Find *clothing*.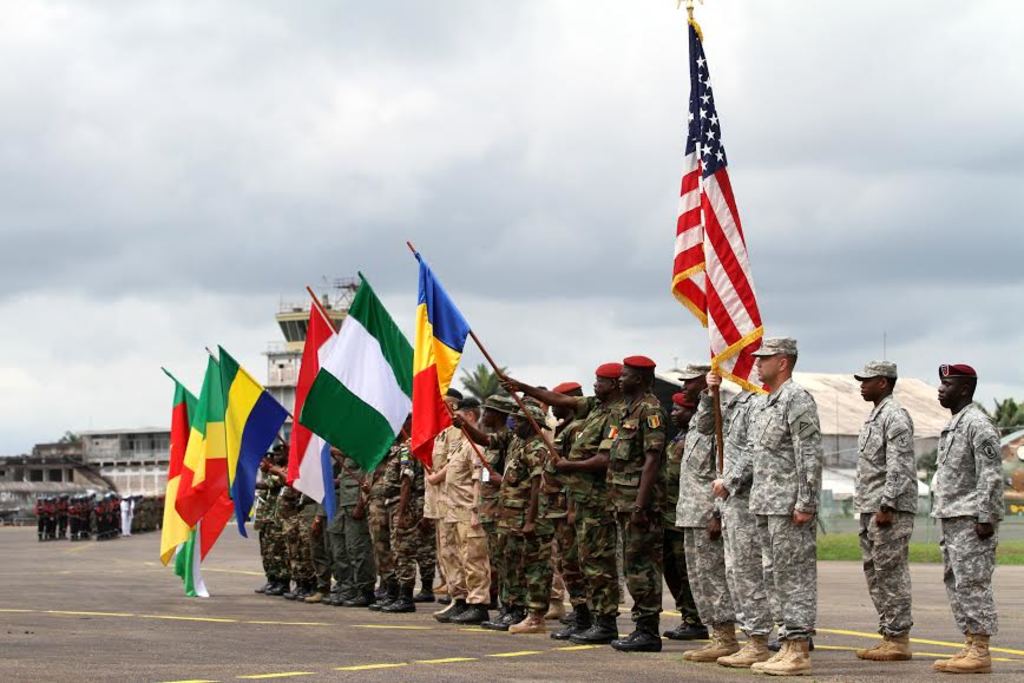
474/429/504/605.
